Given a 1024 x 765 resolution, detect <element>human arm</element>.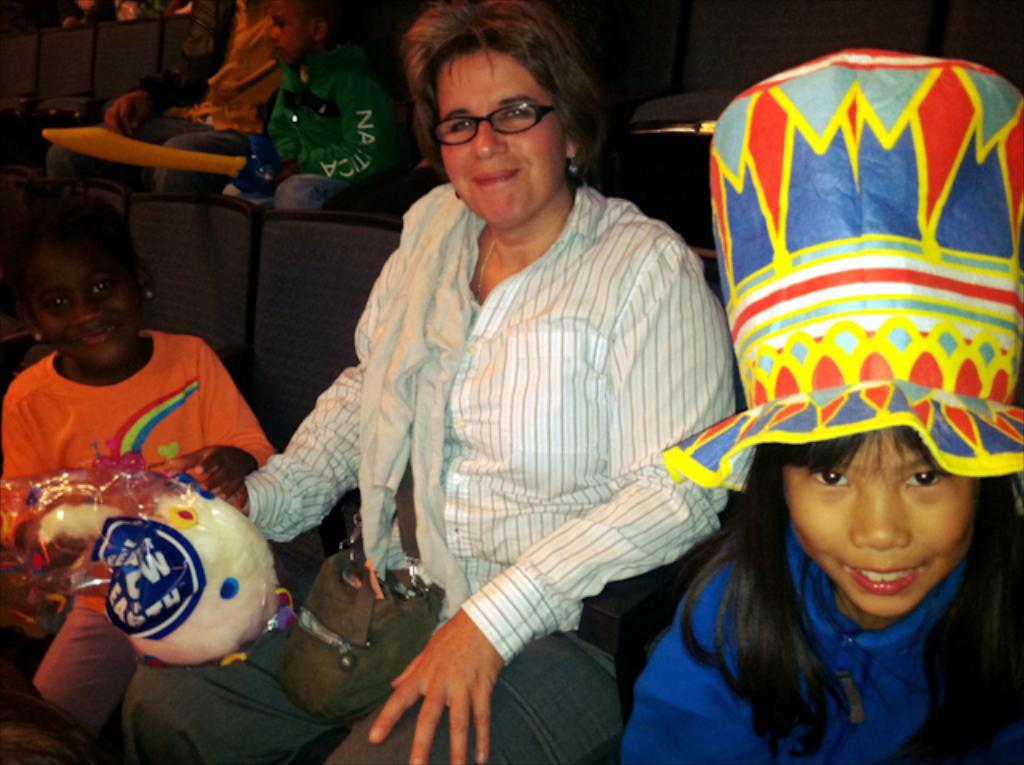
(264,83,298,165).
